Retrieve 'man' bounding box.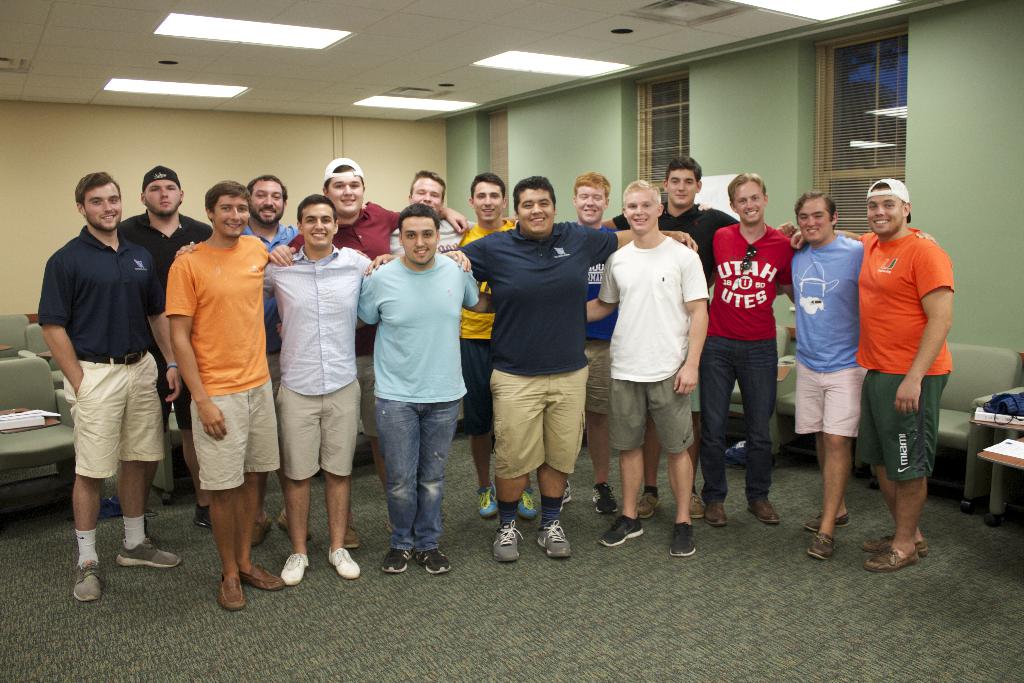
Bounding box: [left=271, top=159, right=463, bottom=545].
